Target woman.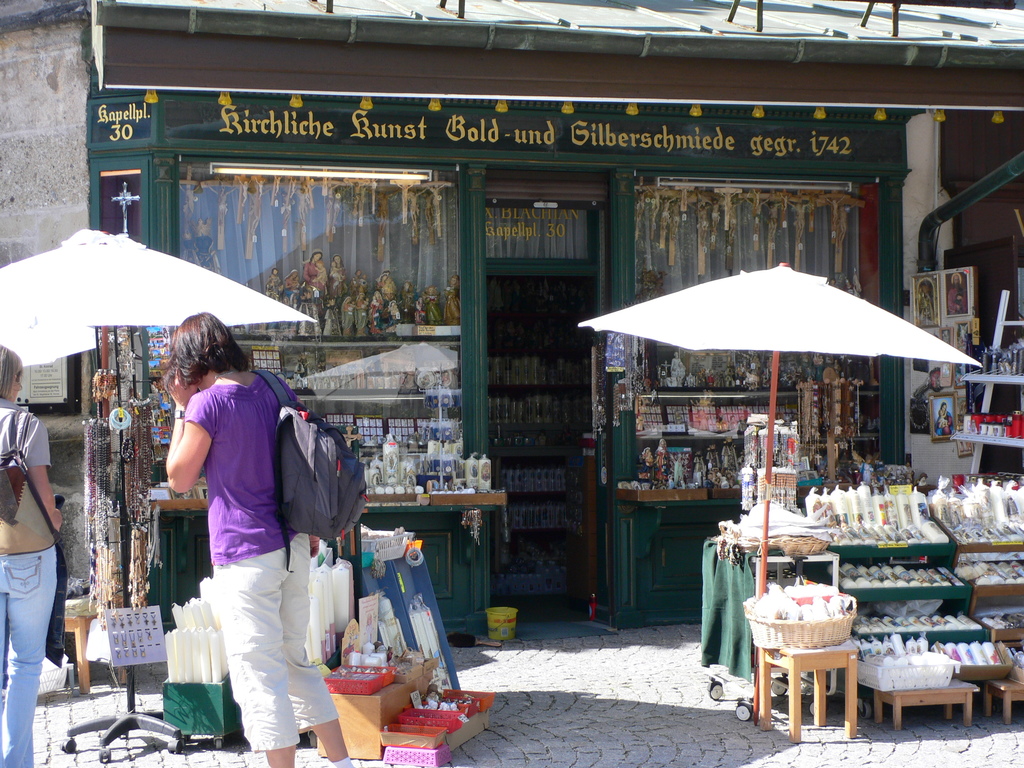
Target region: [147,301,326,767].
